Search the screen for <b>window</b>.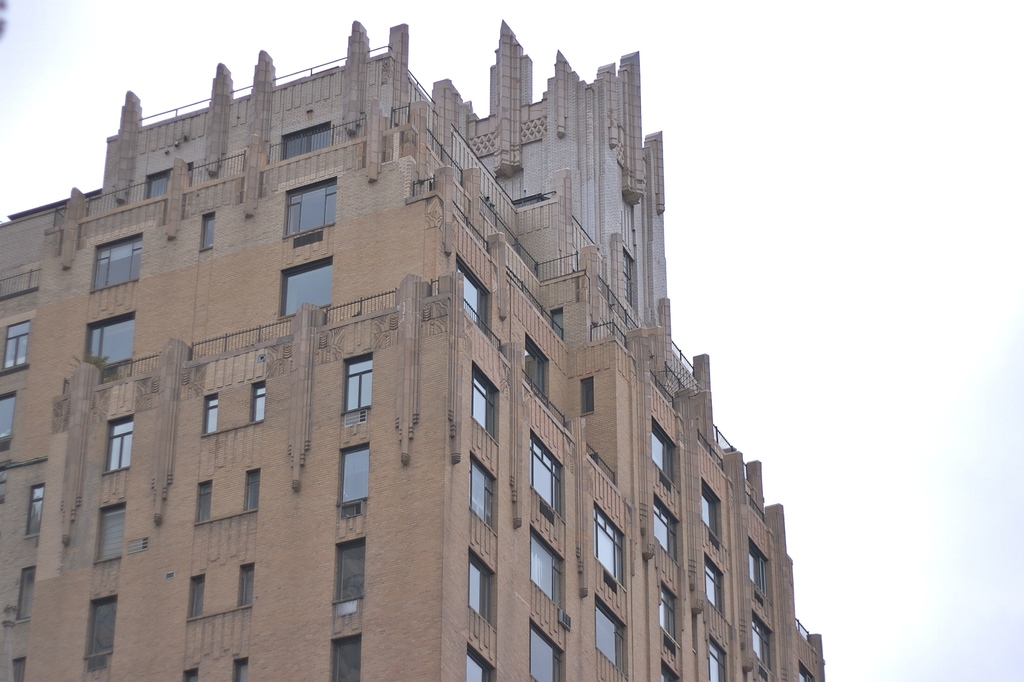
Found at locate(448, 256, 491, 335).
